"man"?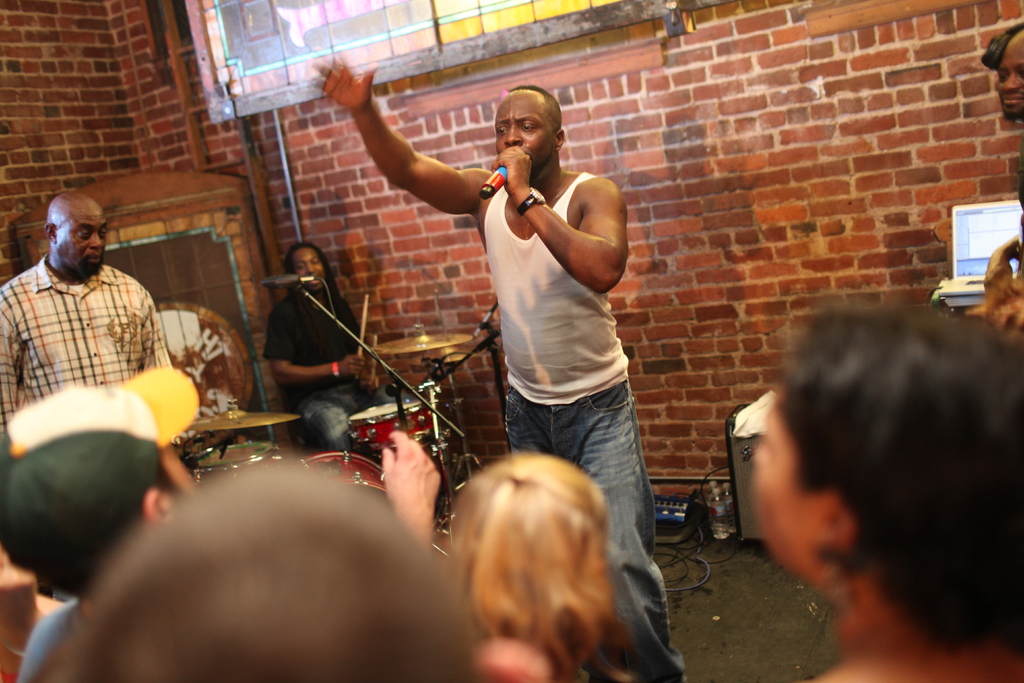
bbox(3, 190, 193, 498)
